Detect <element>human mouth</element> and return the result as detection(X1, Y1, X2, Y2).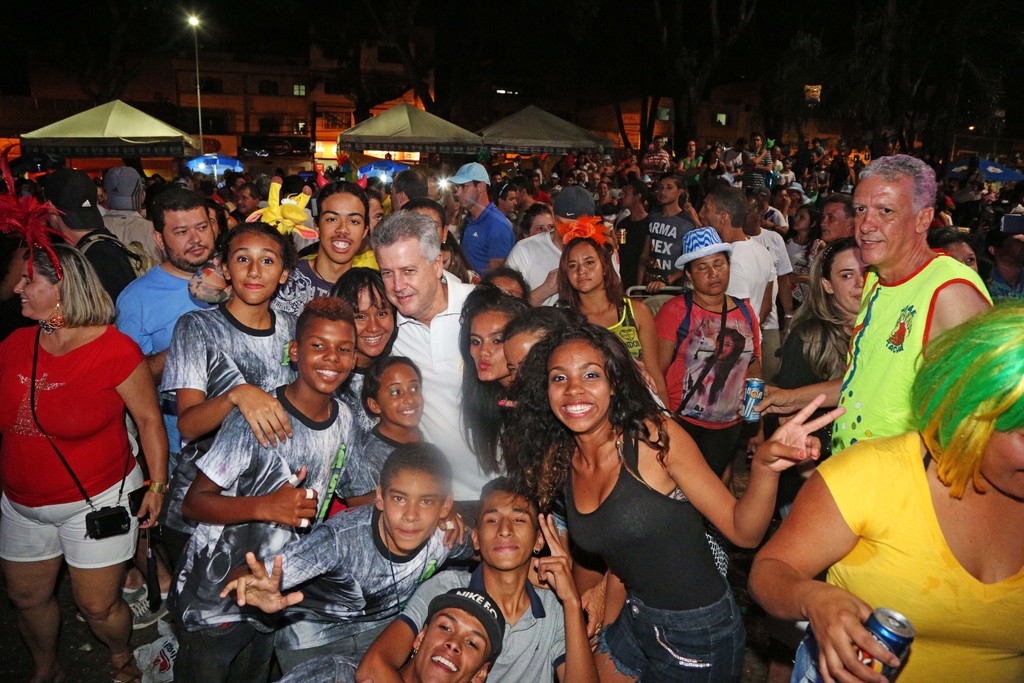
detection(316, 361, 340, 378).
